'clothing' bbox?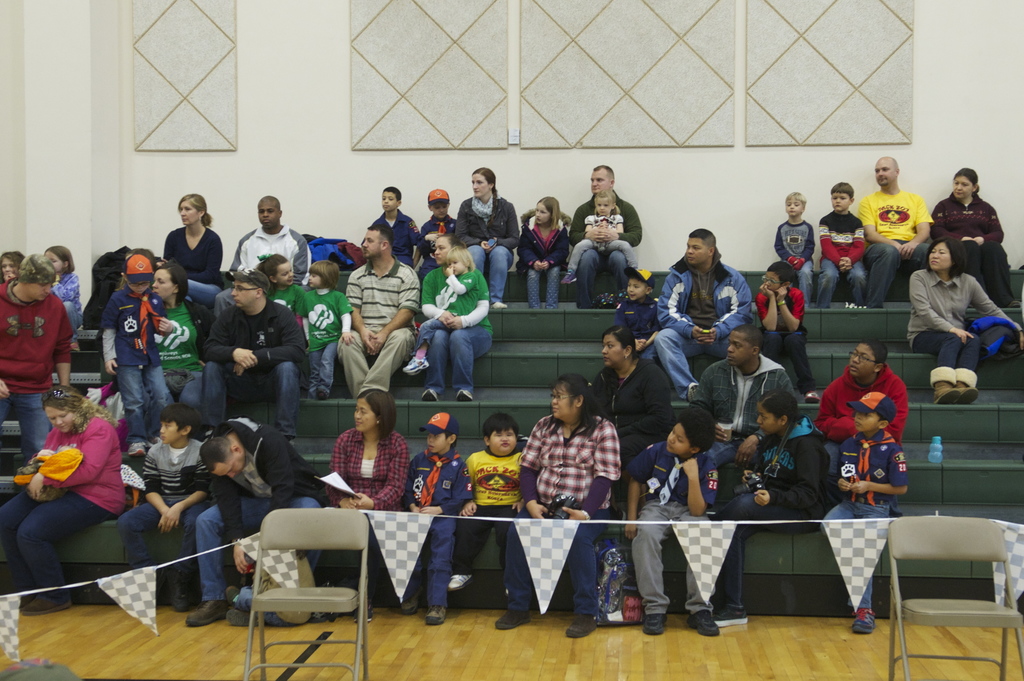
select_region(859, 187, 934, 307)
